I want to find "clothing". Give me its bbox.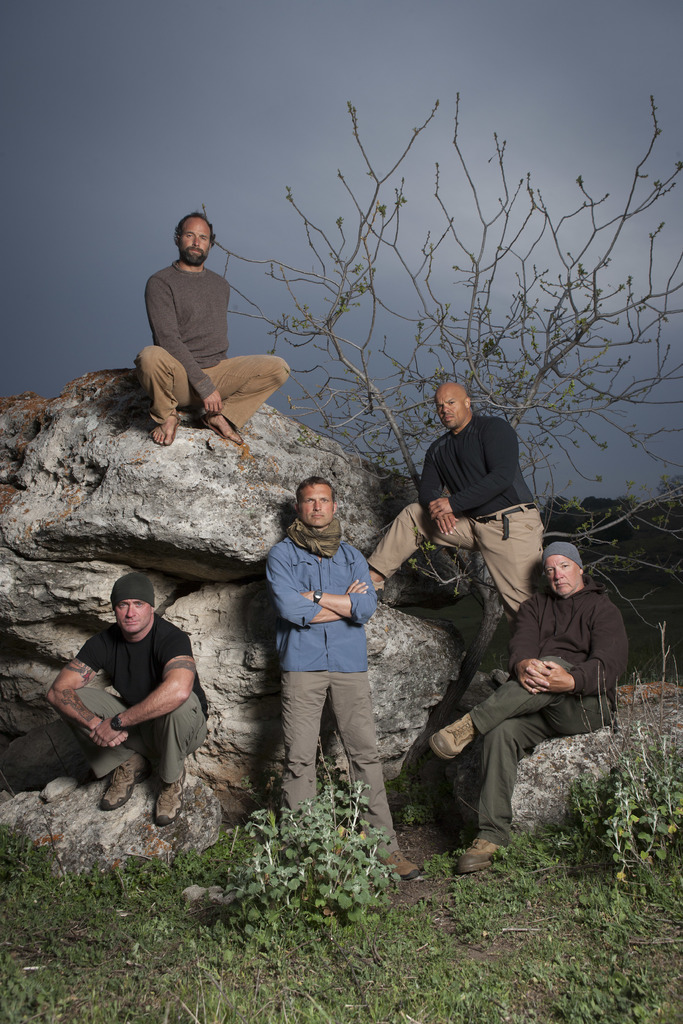
crop(469, 576, 629, 851).
